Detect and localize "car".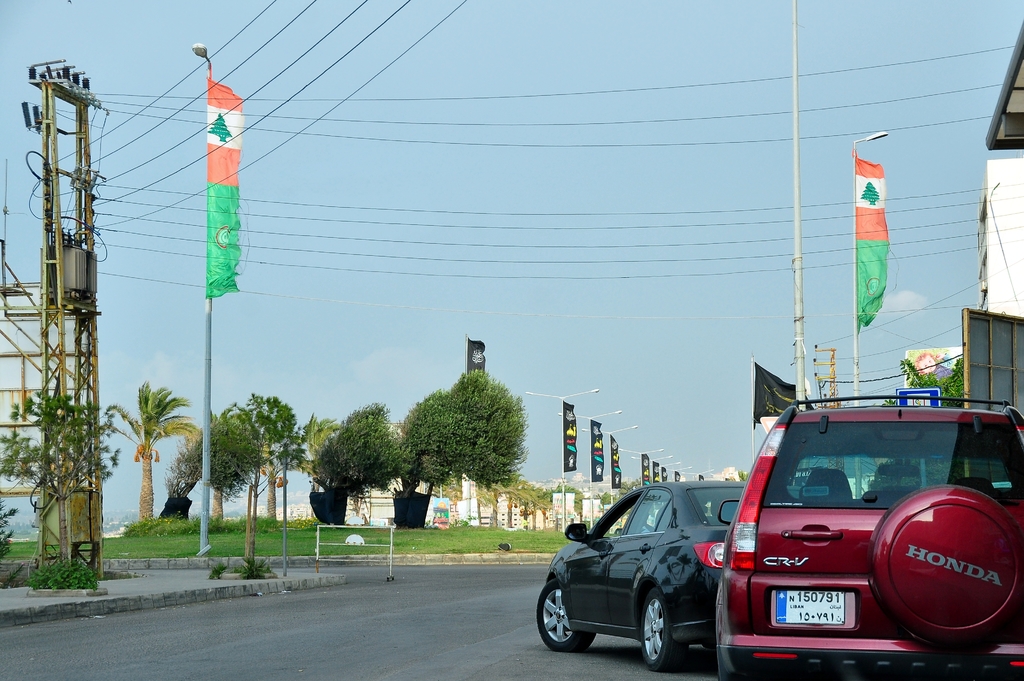
Localized at 529,481,747,677.
